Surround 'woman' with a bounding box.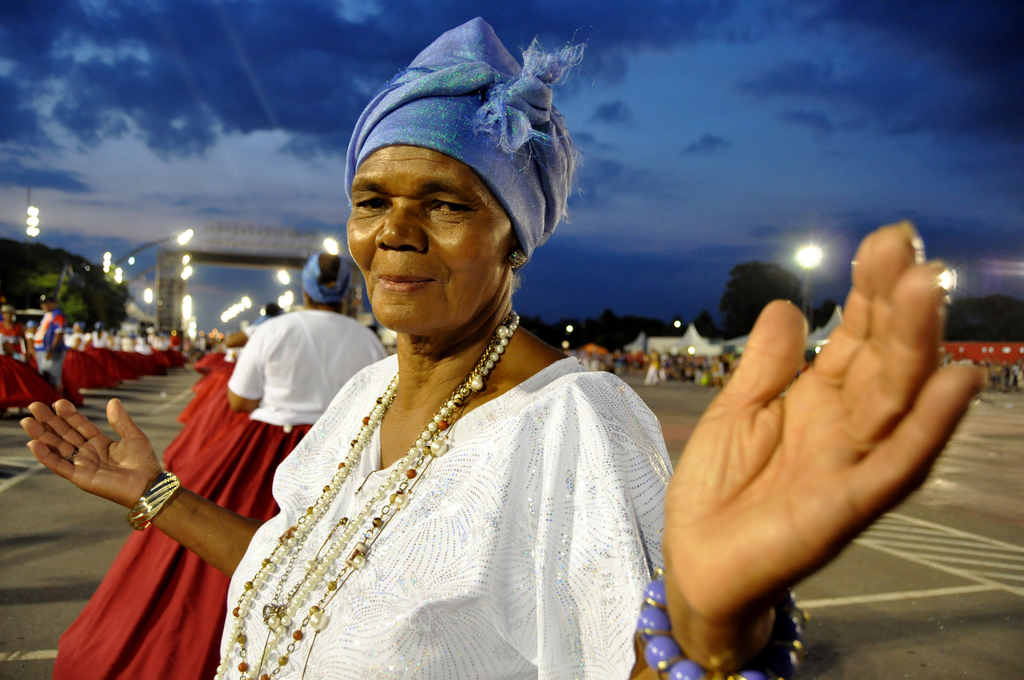
(x1=0, y1=306, x2=51, y2=416).
